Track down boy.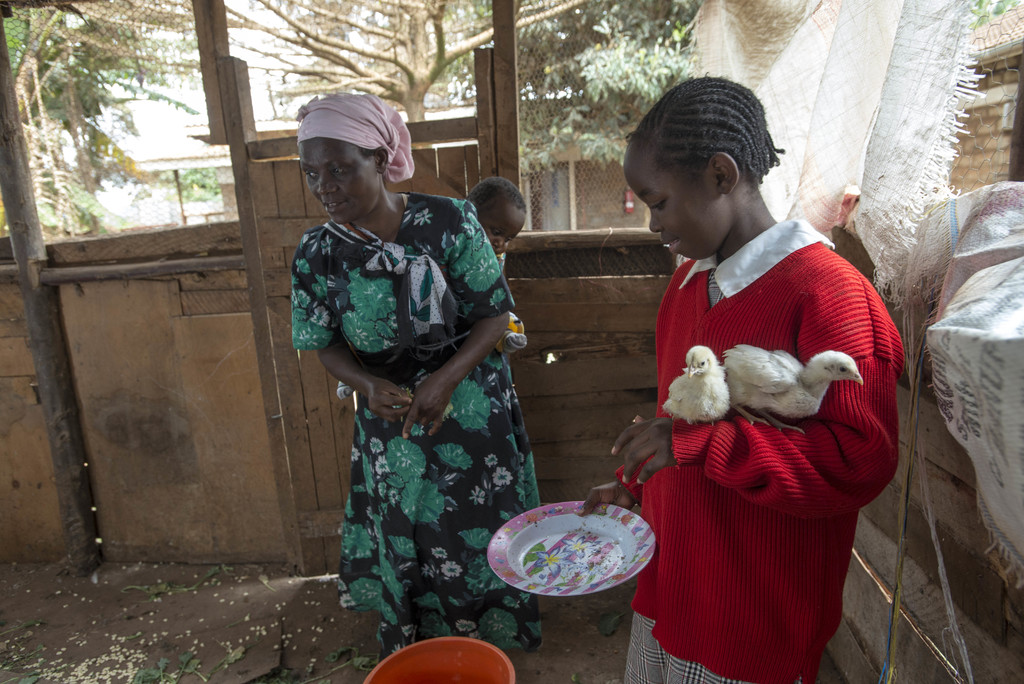
Tracked to pyautogui.locateOnScreen(466, 178, 524, 351).
